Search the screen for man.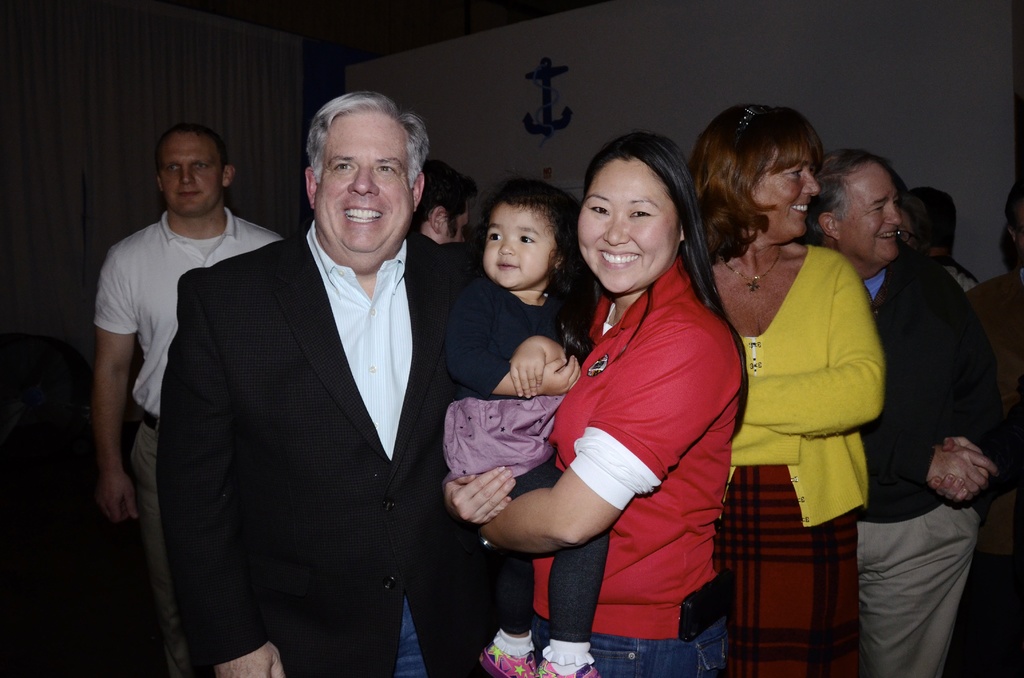
Found at (163,90,511,677).
